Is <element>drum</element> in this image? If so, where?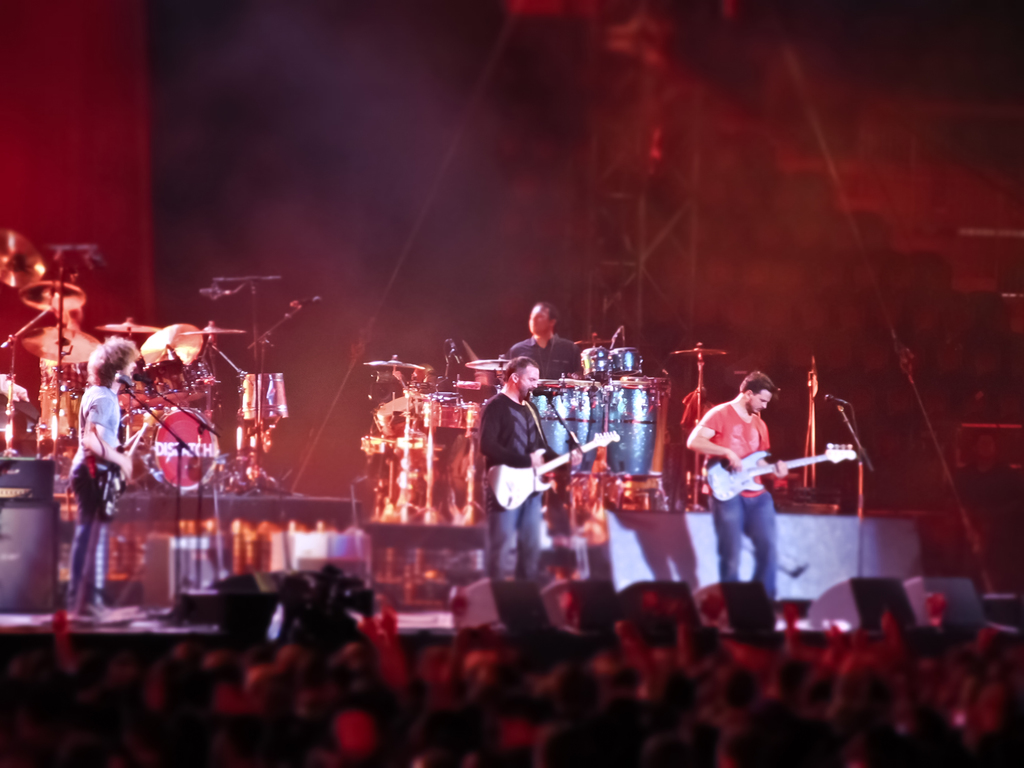
Yes, at pyautogui.locateOnScreen(122, 406, 223, 495).
